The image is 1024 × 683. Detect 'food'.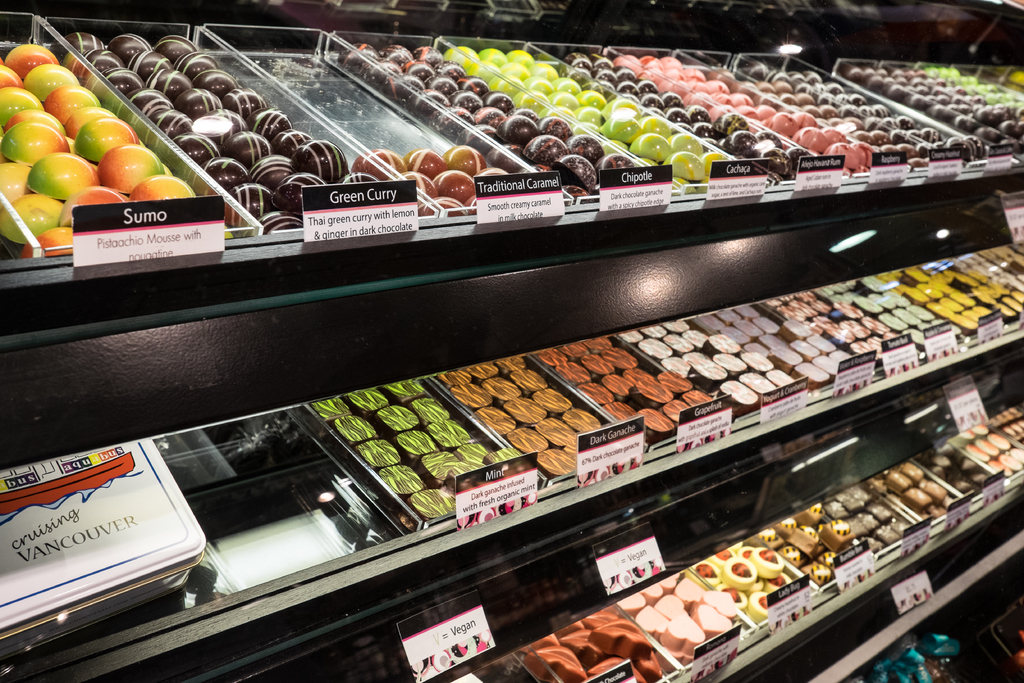
Detection: bbox=[534, 419, 573, 452].
